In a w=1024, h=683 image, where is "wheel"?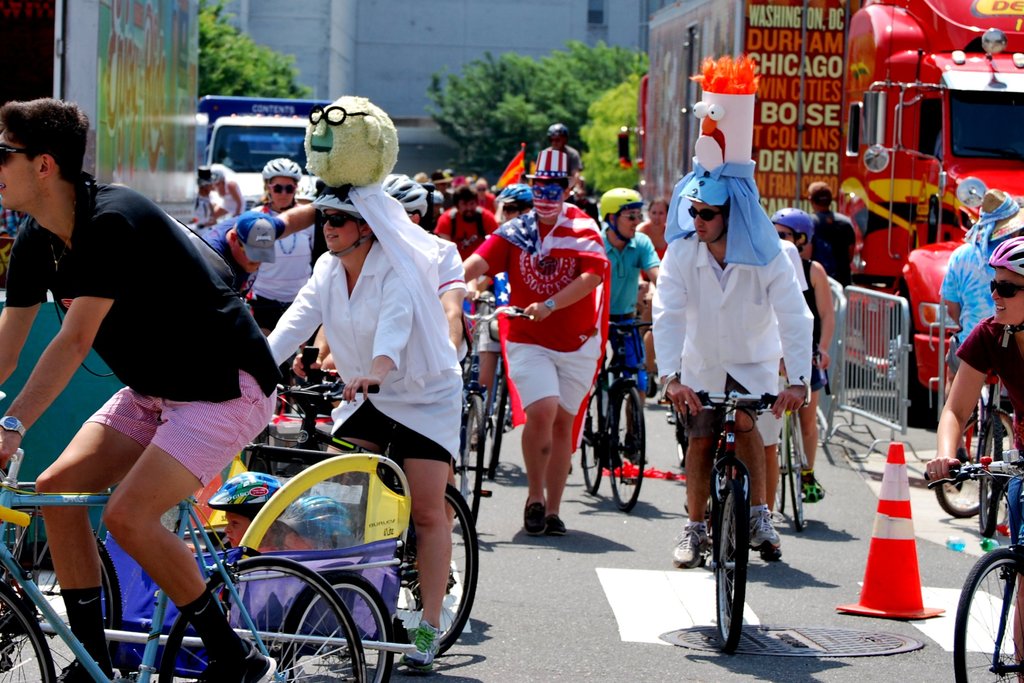
(x1=604, y1=388, x2=645, y2=513).
